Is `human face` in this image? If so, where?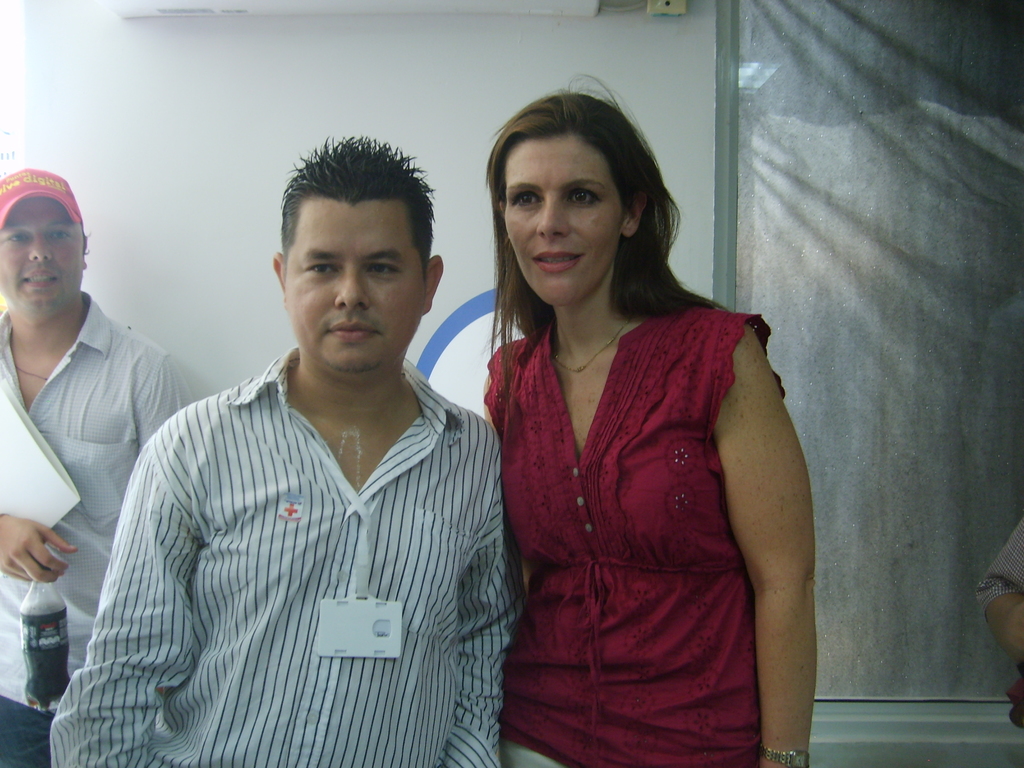
Yes, at bbox=[0, 195, 88, 310].
